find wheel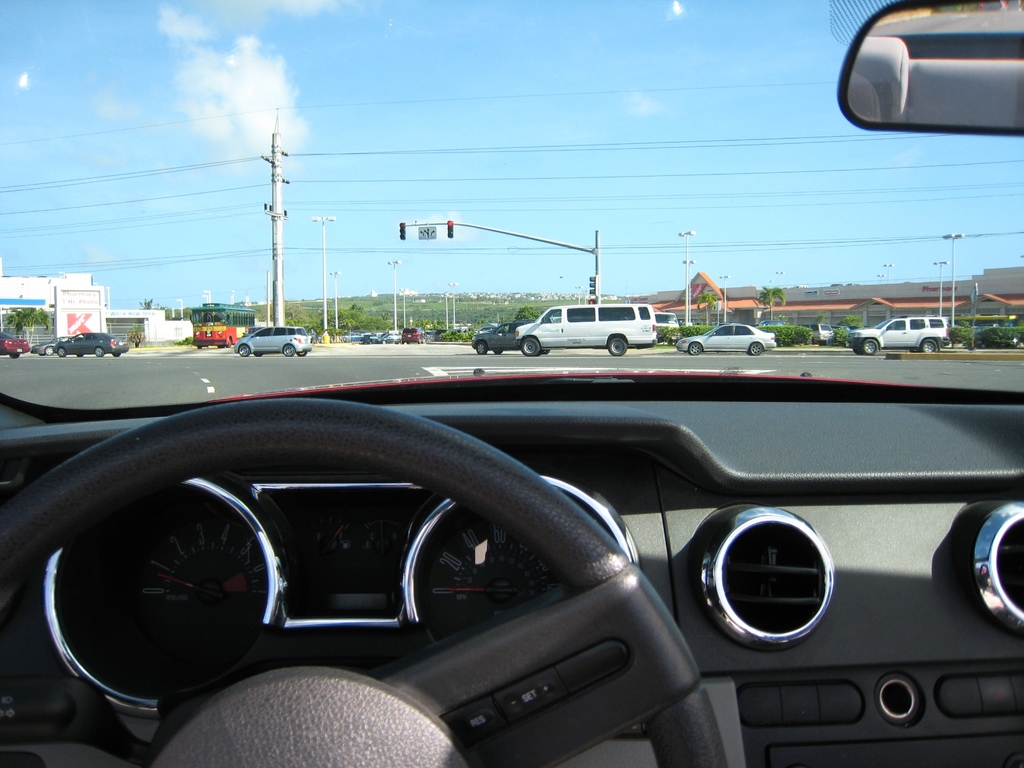
862 339 878 353
